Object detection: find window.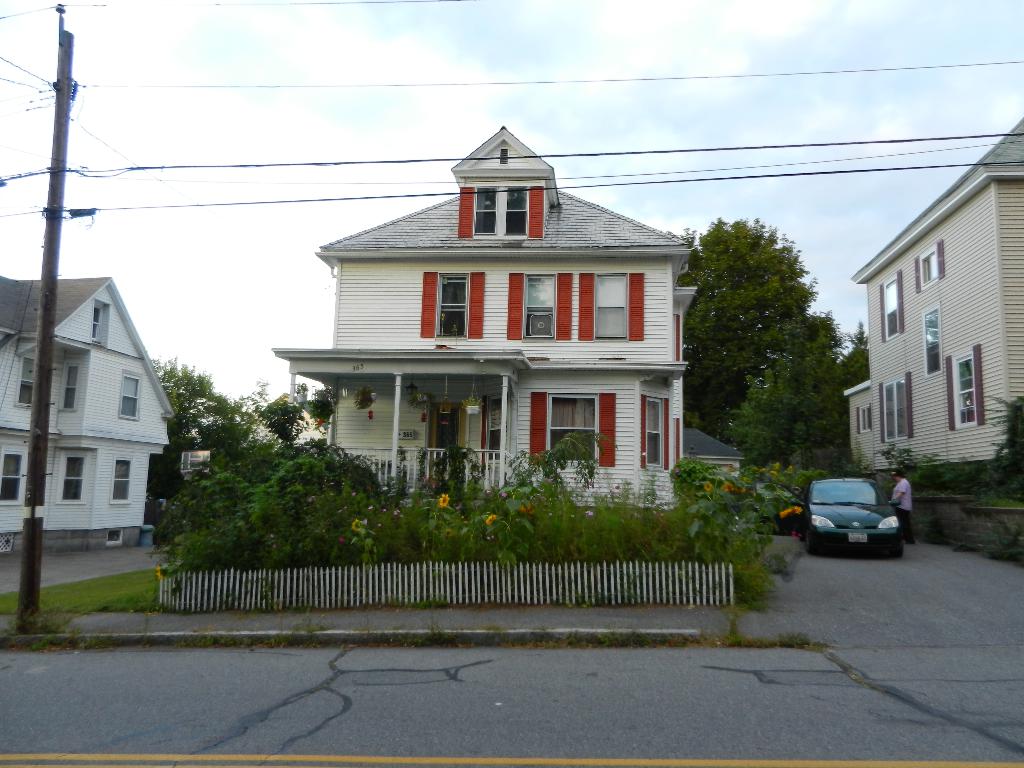
{"x1": 956, "y1": 353, "x2": 981, "y2": 424}.
